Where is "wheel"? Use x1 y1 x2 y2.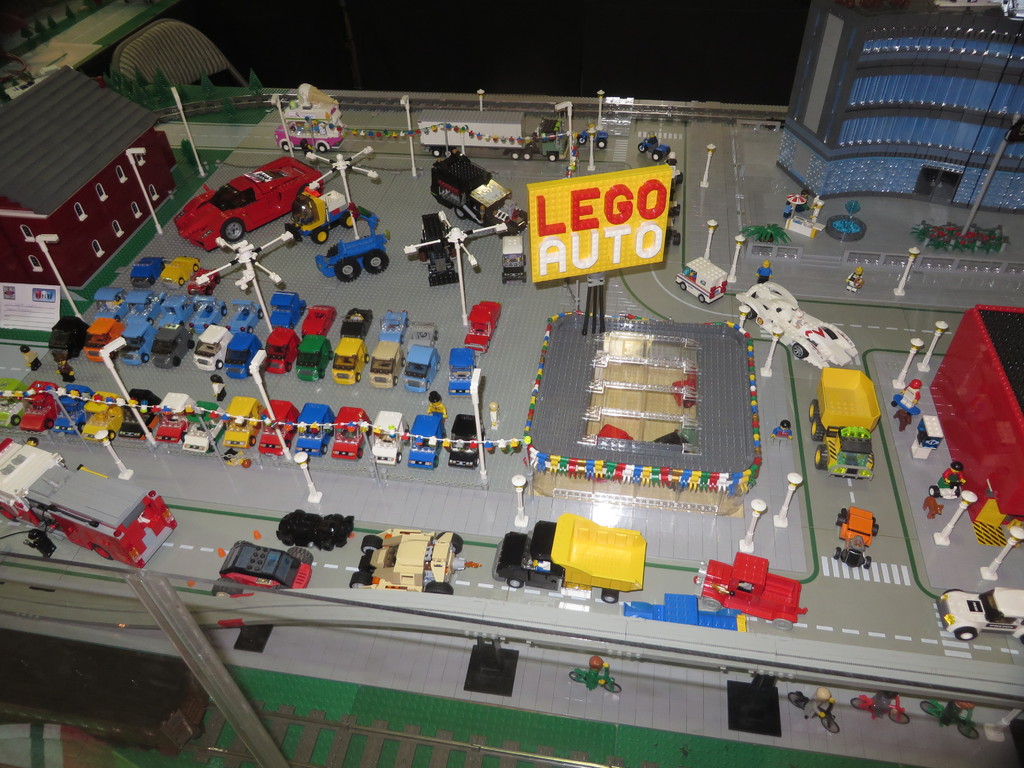
92 546 111 563.
